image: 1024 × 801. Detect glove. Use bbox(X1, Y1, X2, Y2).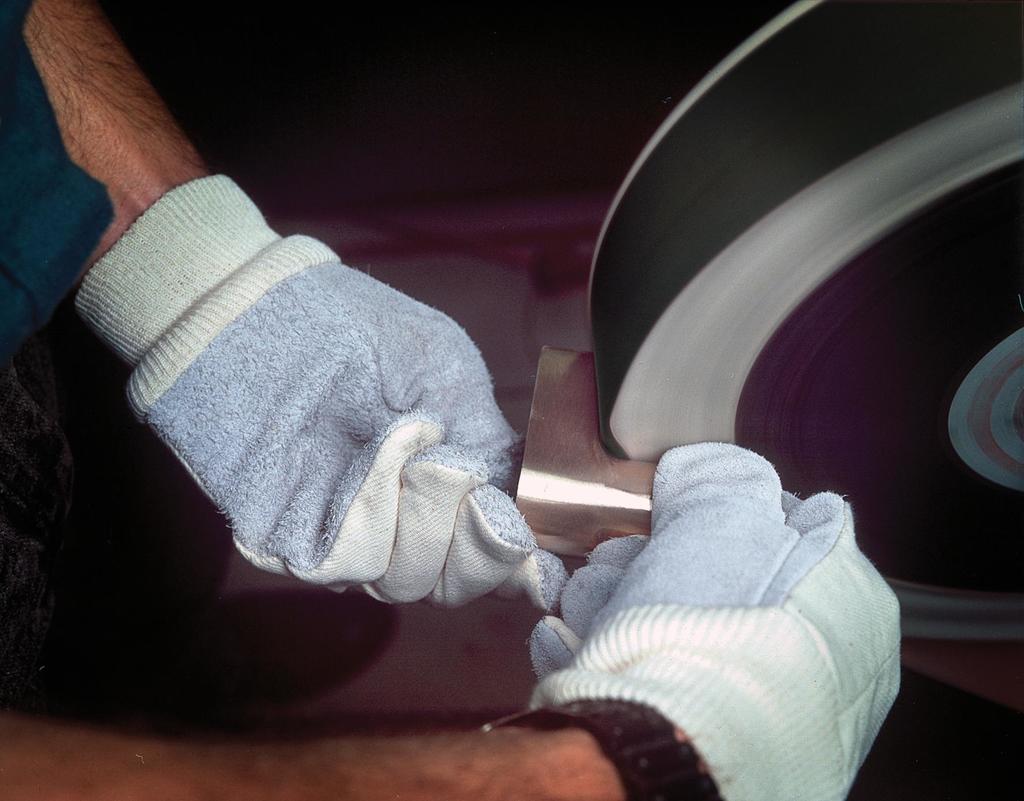
bbox(499, 441, 905, 800).
